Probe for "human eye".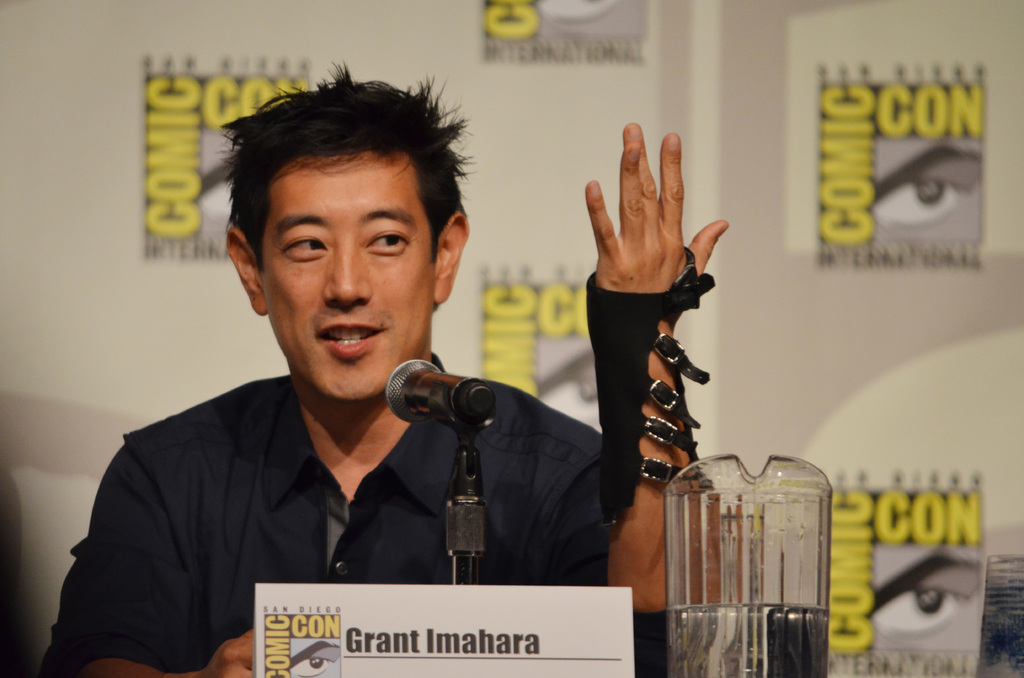
Probe result: <box>870,577,975,638</box>.
